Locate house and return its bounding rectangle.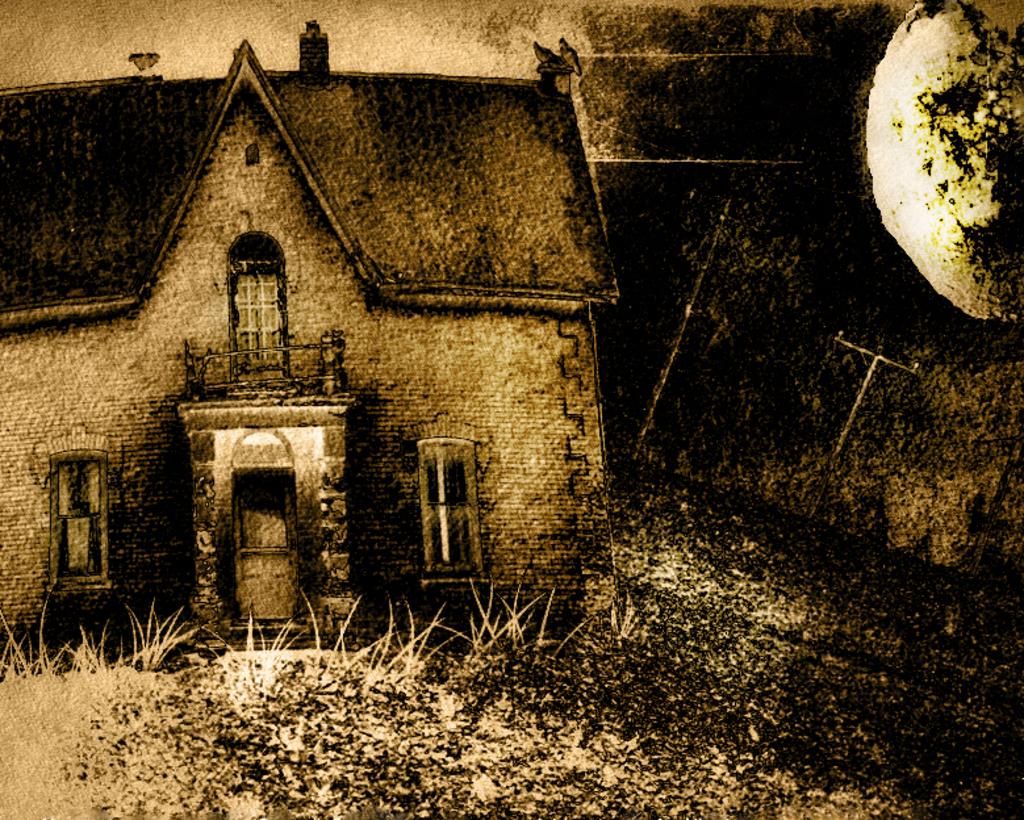
locate(0, 17, 630, 640).
